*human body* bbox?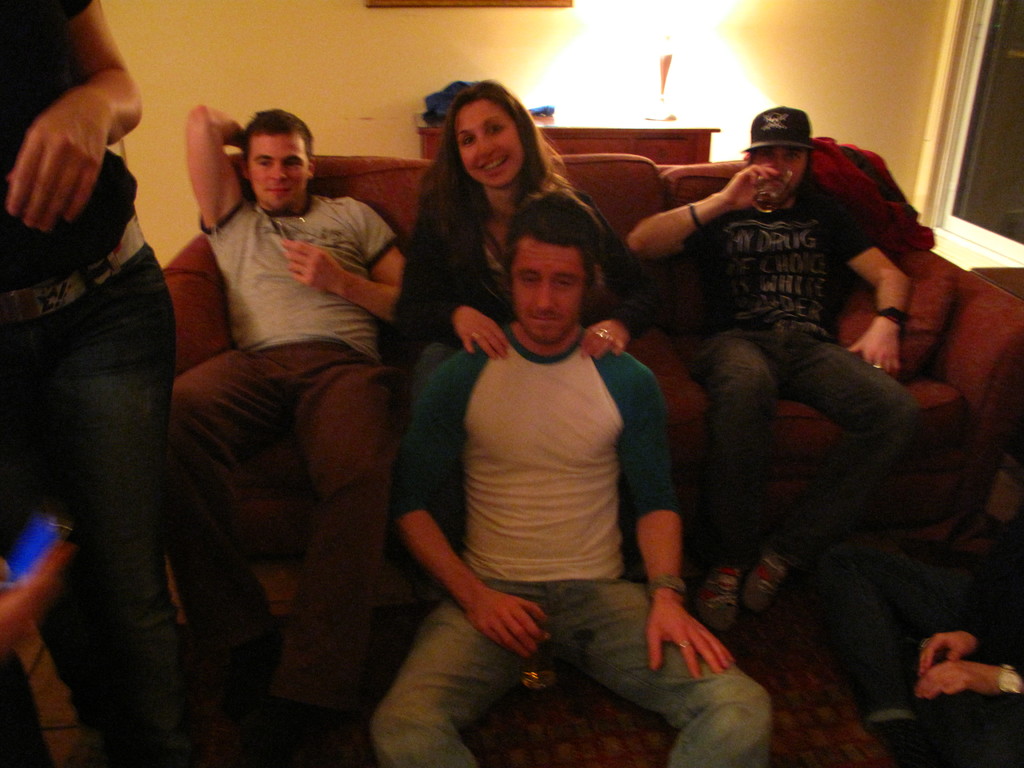
<bbox>166, 103, 406, 722</bbox>
